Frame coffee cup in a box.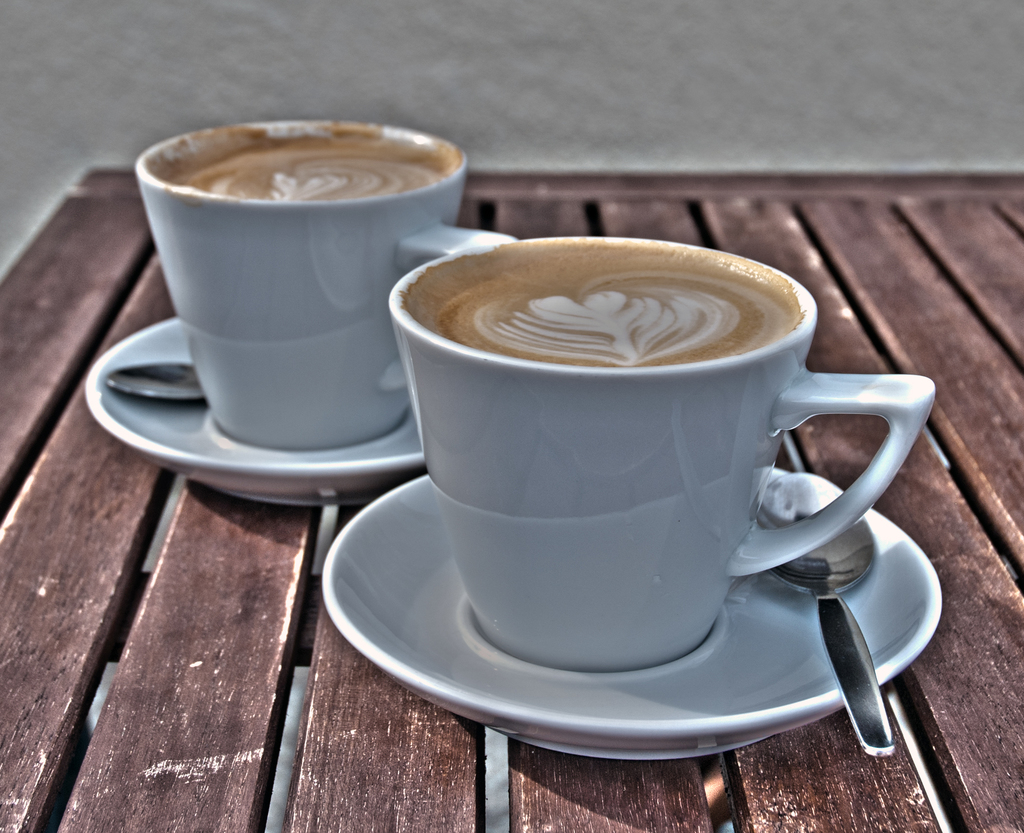
detection(384, 233, 939, 672).
